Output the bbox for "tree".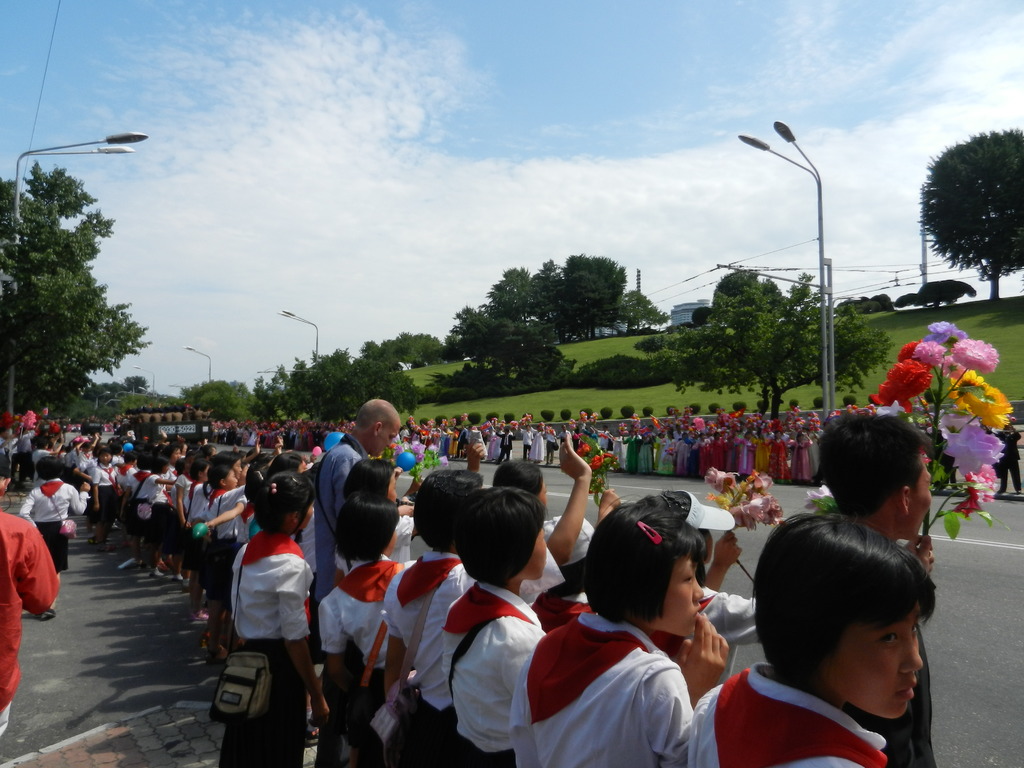
bbox=(914, 126, 1023, 307).
